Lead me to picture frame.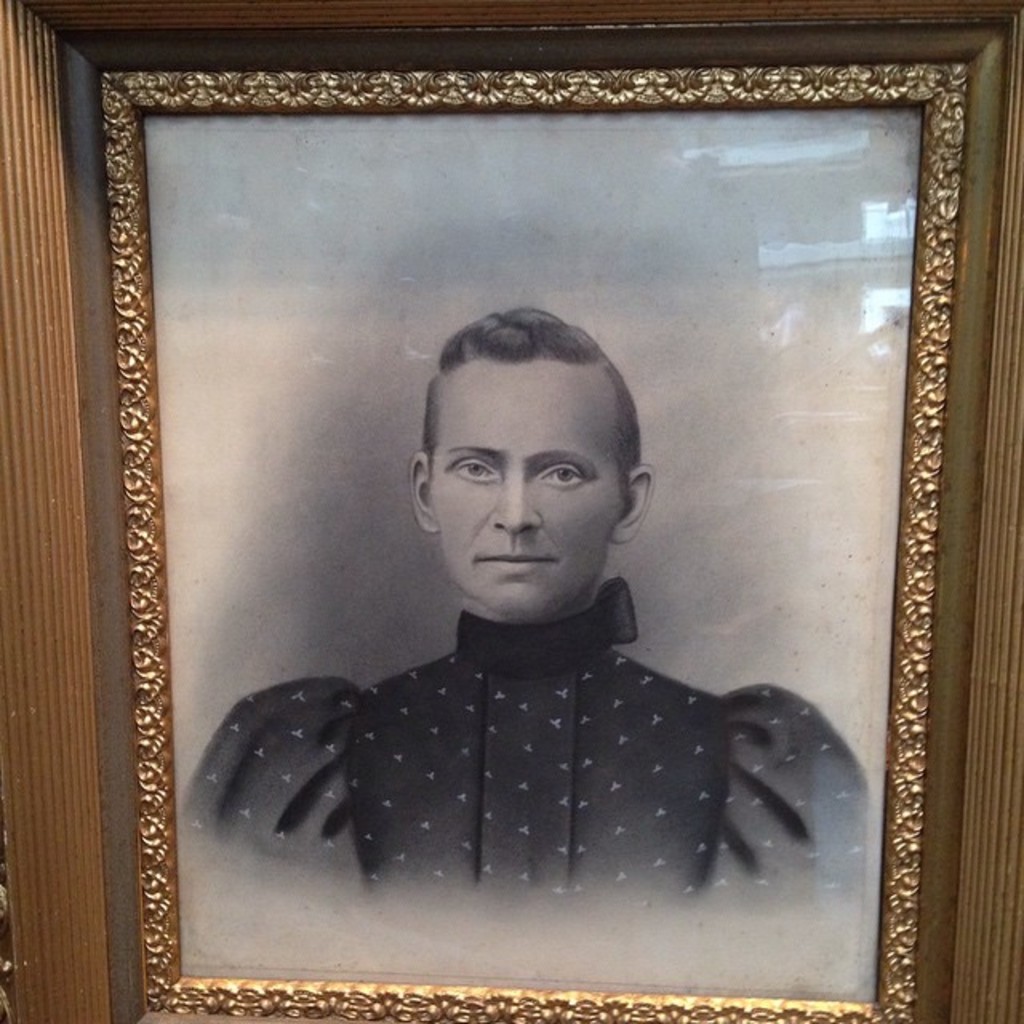
Lead to BBox(80, 13, 1016, 1022).
